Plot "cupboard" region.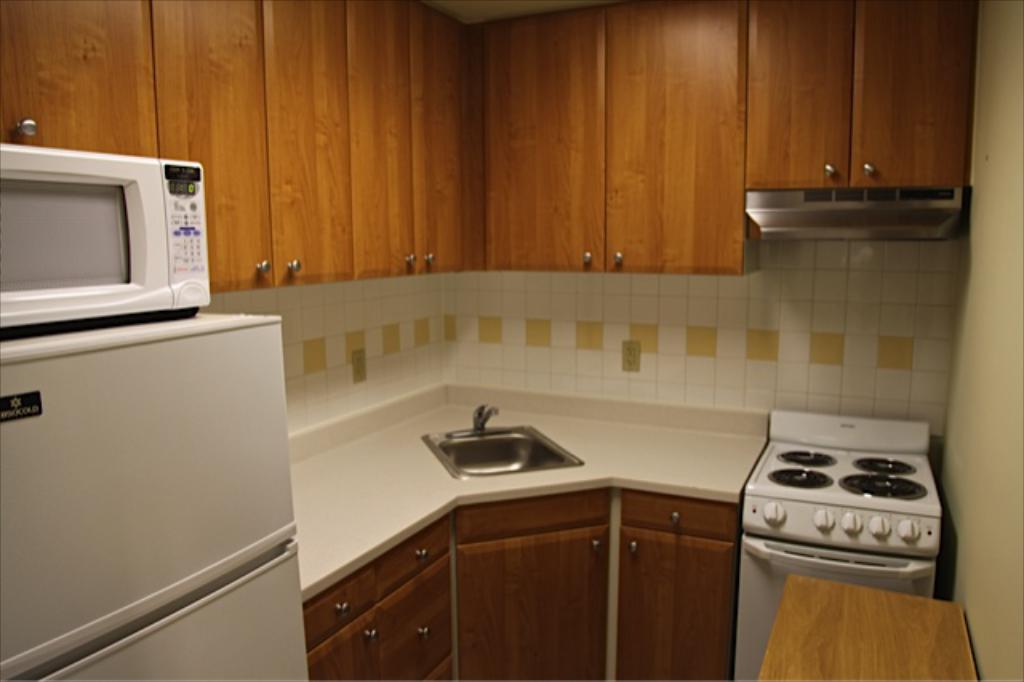
Plotted at (293,507,747,680).
